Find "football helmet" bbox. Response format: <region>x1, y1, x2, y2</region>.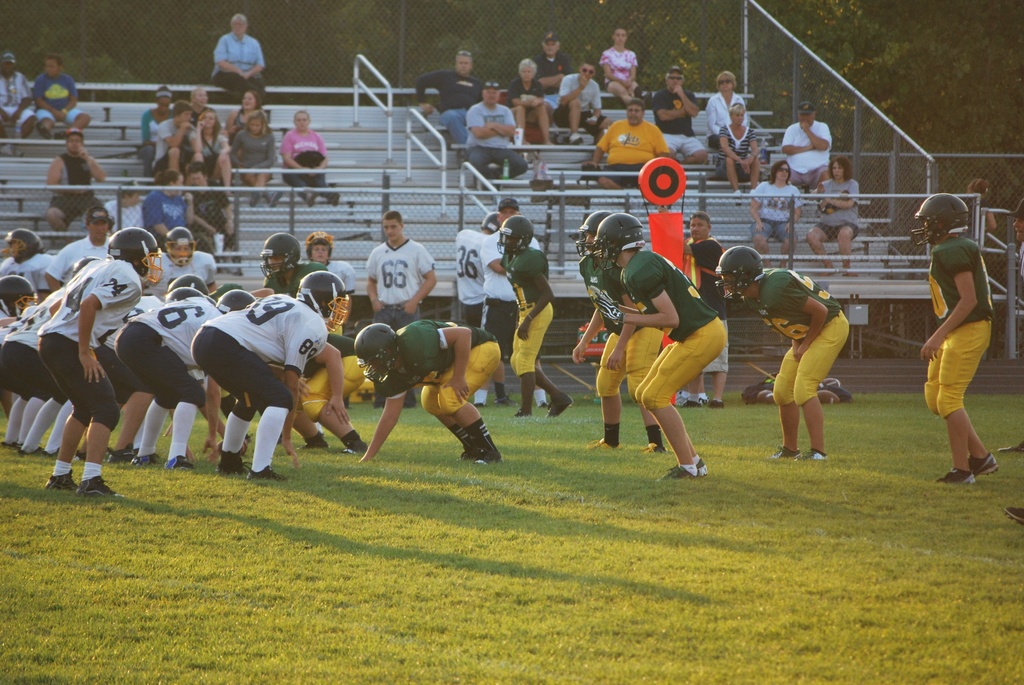
<region>164, 274, 207, 297</region>.
